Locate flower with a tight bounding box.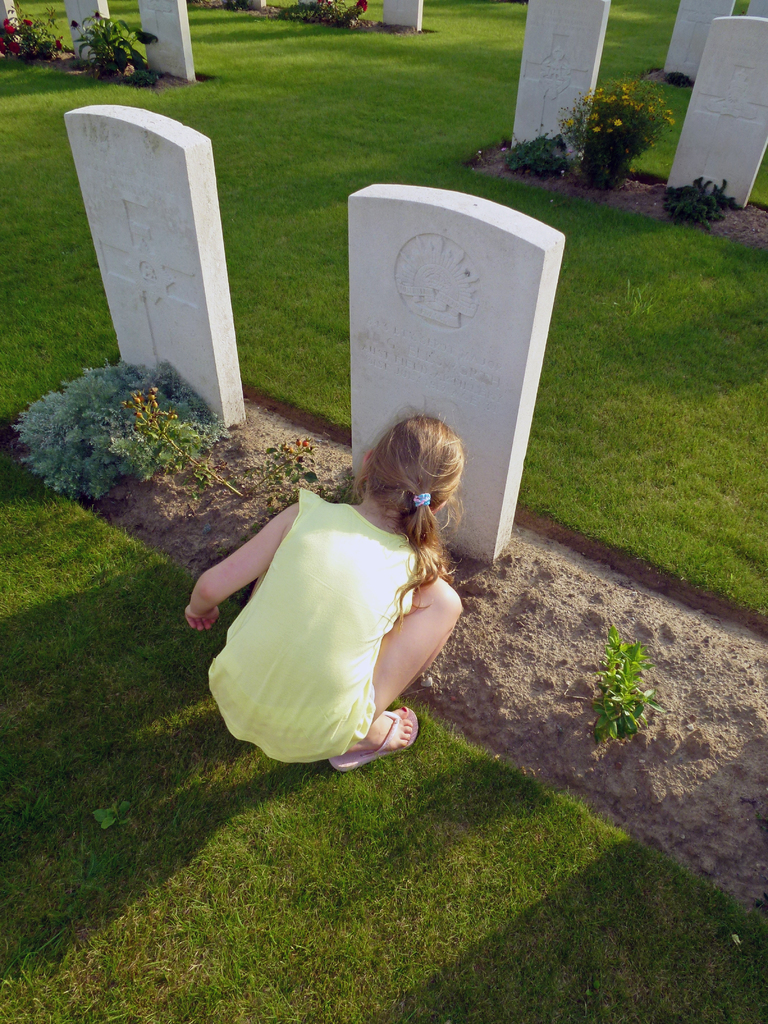
<region>612, 114, 626, 129</region>.
